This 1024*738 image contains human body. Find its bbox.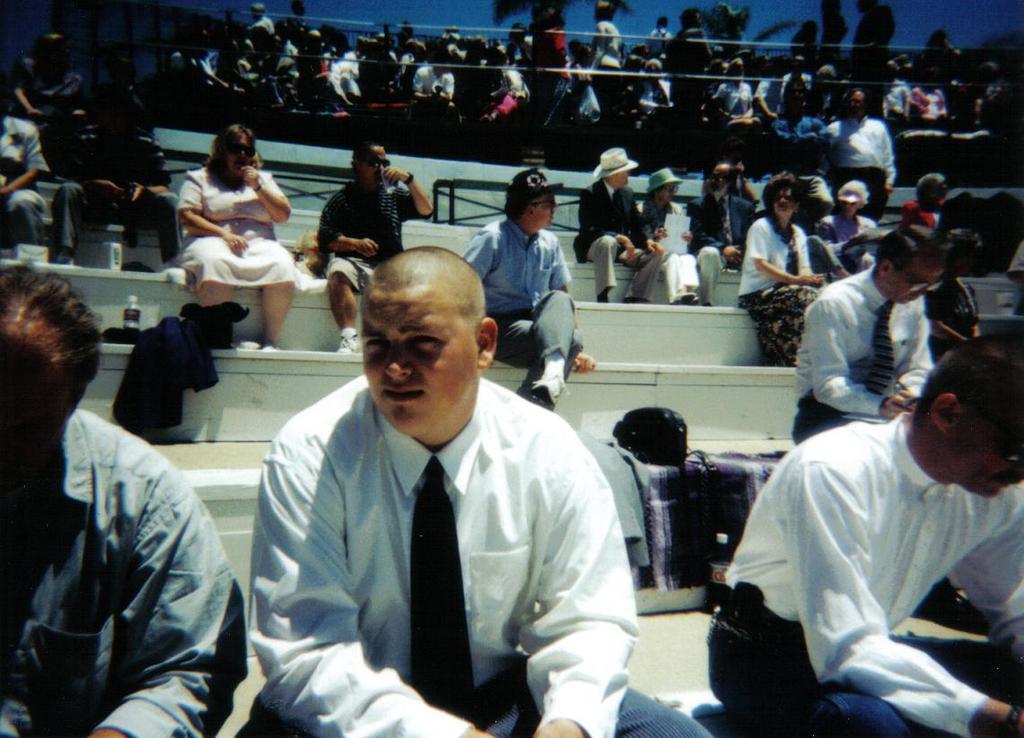
[left=311, top=137, right=431, bottom=355].
